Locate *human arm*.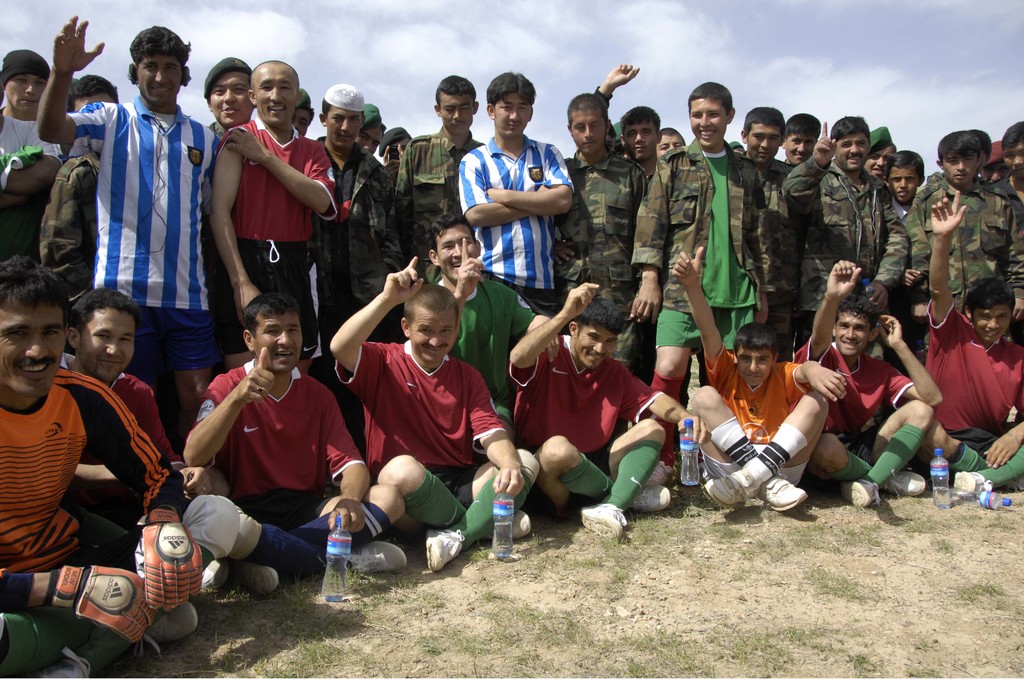
Bounding box: x1=593 y1=60 x2=639 y2=145.
